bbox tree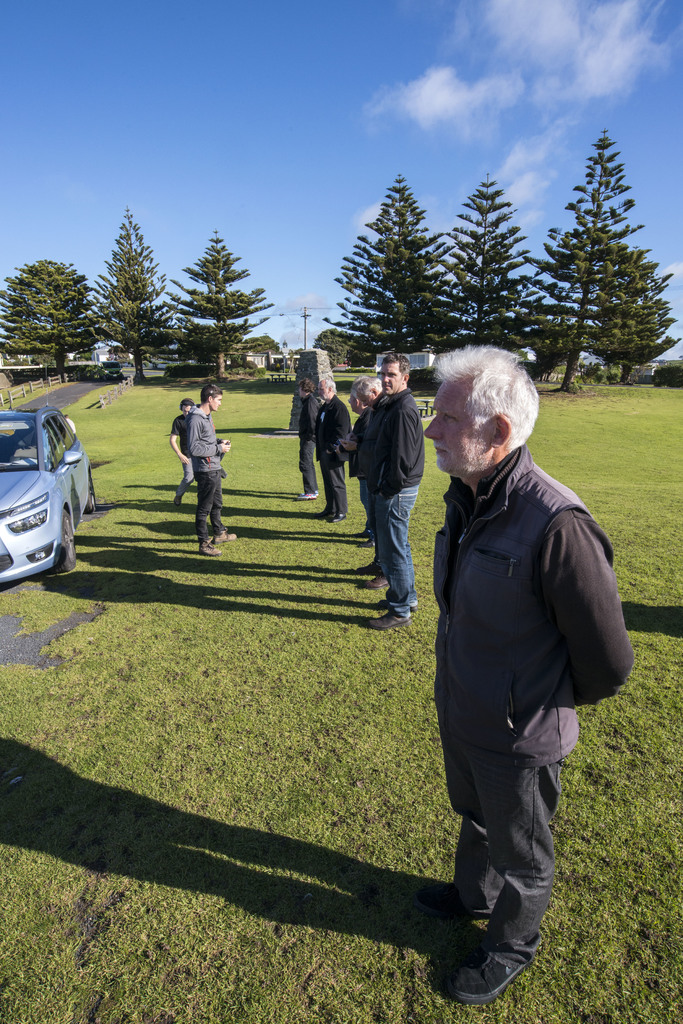
detection(0, 252, 113, 385)
